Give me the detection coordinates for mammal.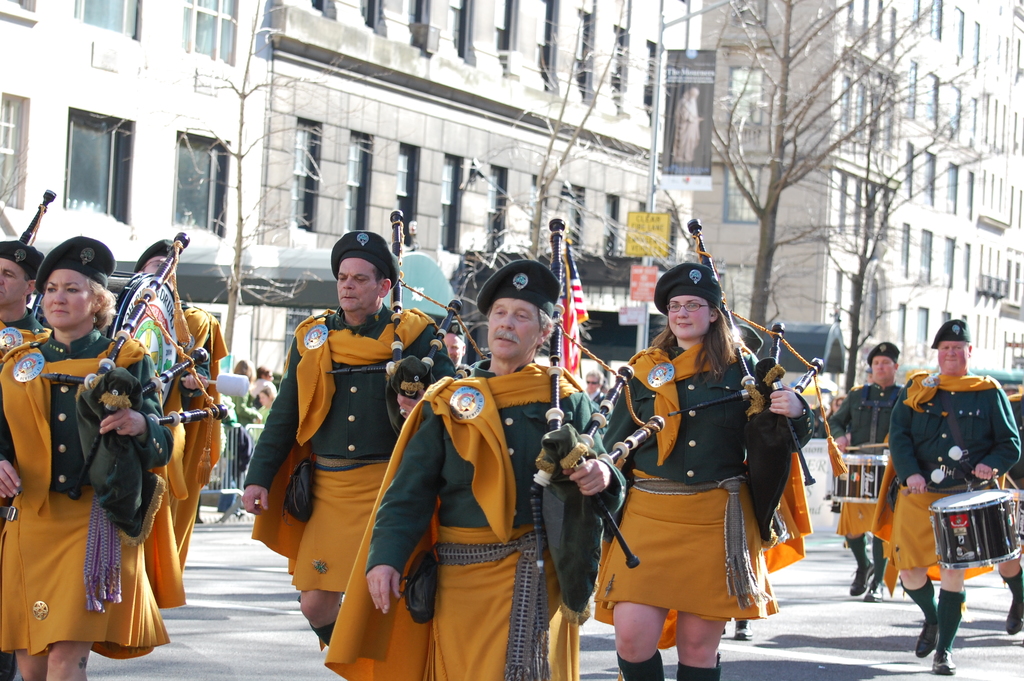
[left=0, top=236, right=49, bottom=333].
